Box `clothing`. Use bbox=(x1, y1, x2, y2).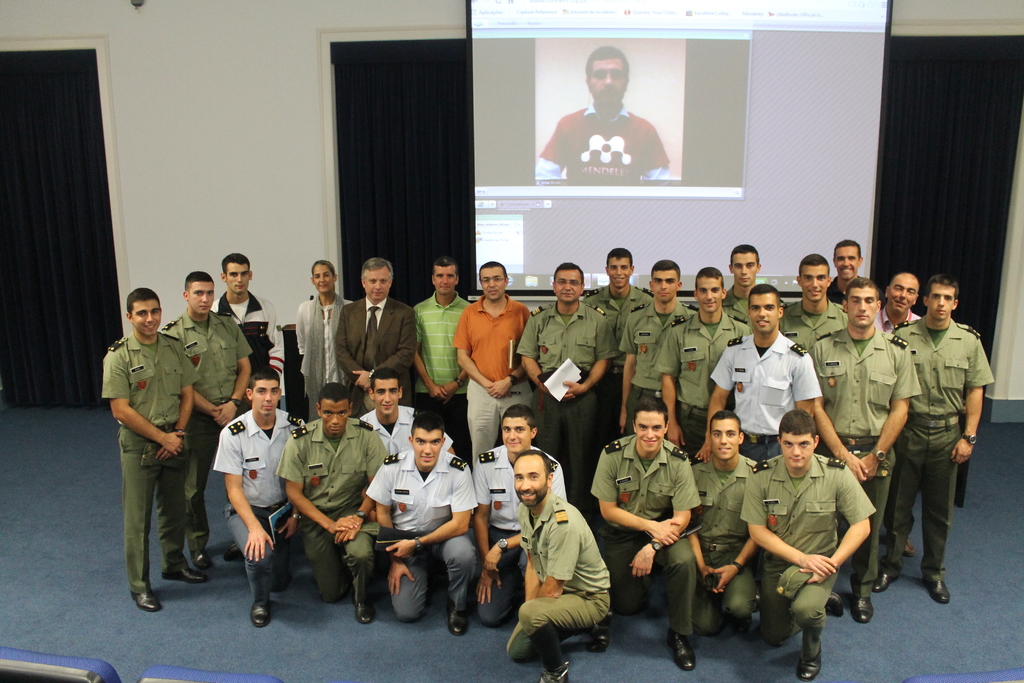
bbox=(416, 298, 482, 467).
